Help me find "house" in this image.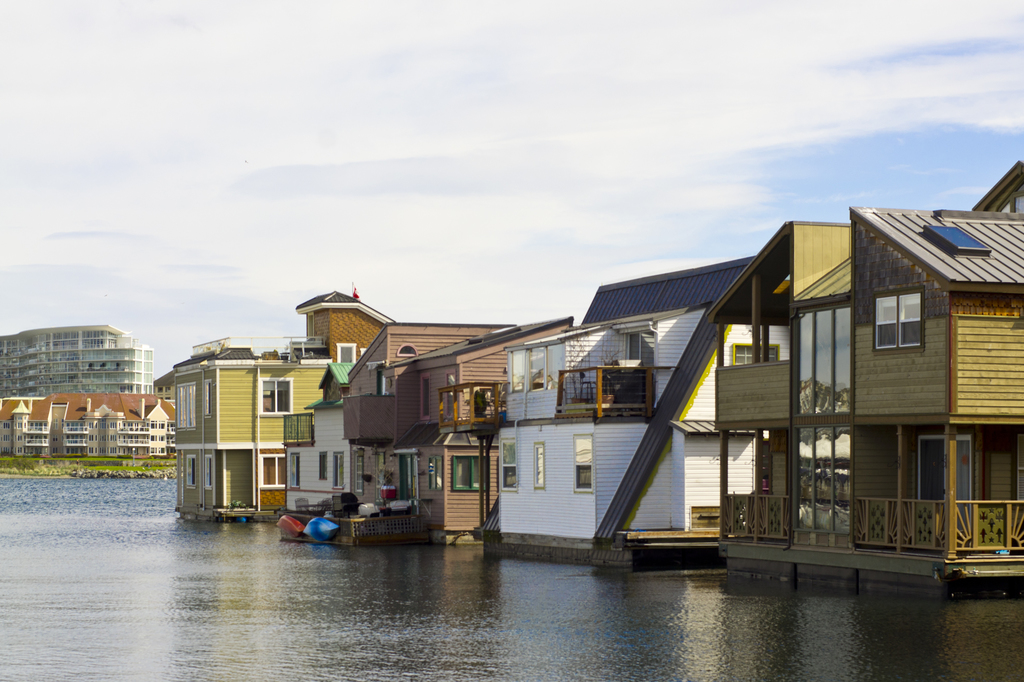
Found it: box=[0, 392, 179, 454].
